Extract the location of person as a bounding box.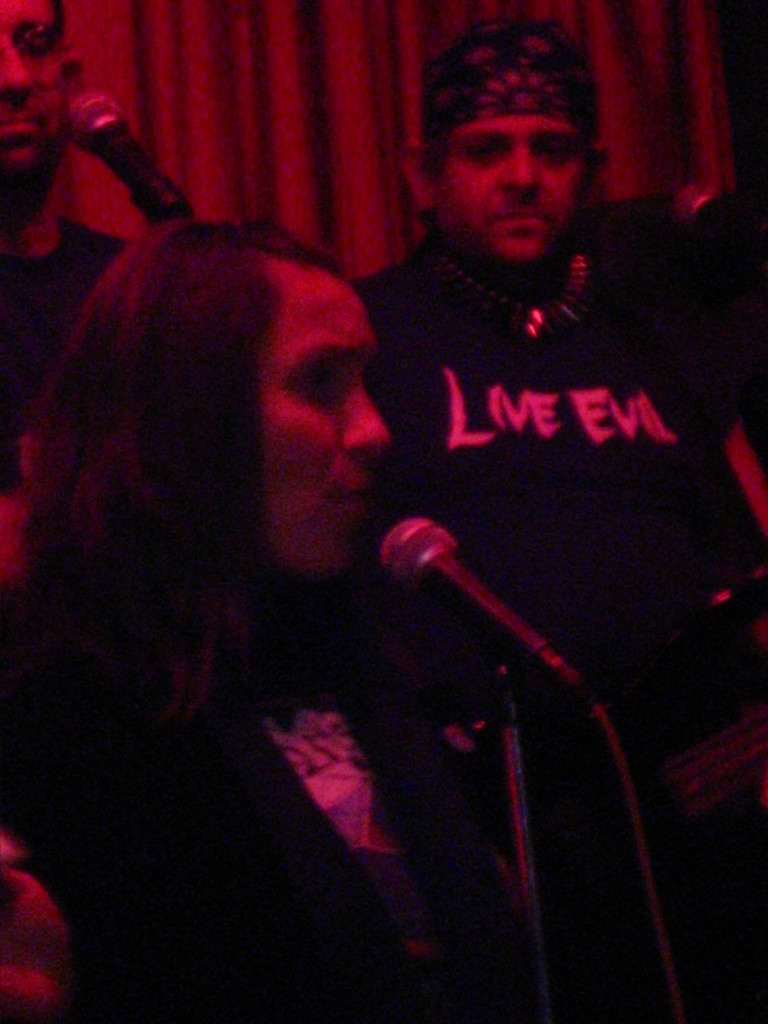
[341,3,754,827].
